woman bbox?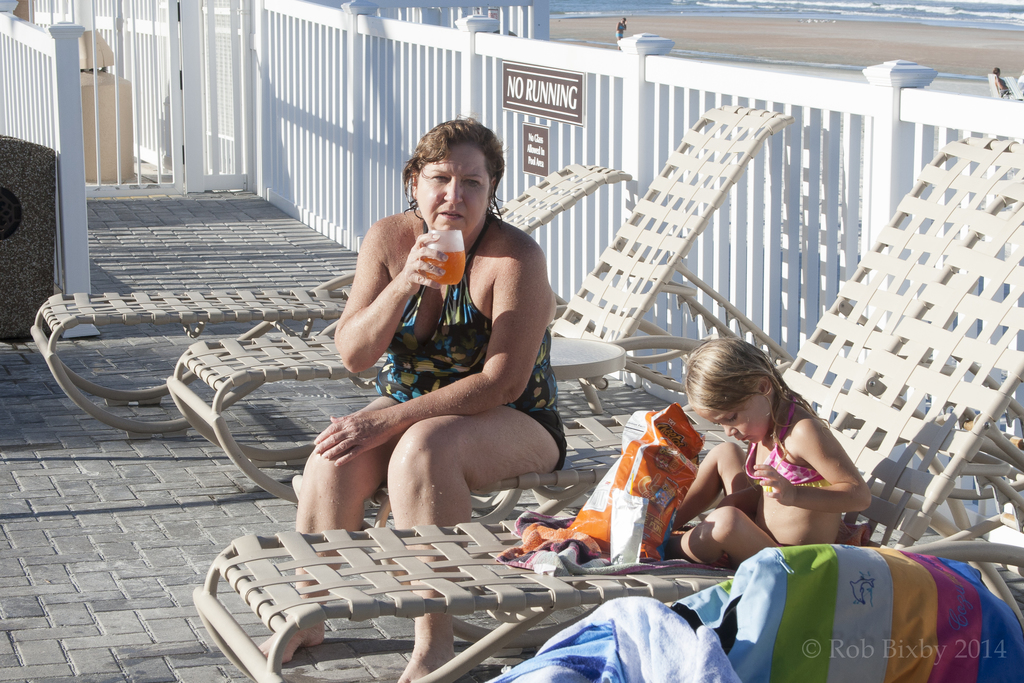
x1=291 y1=114 x2=569 y2=682
